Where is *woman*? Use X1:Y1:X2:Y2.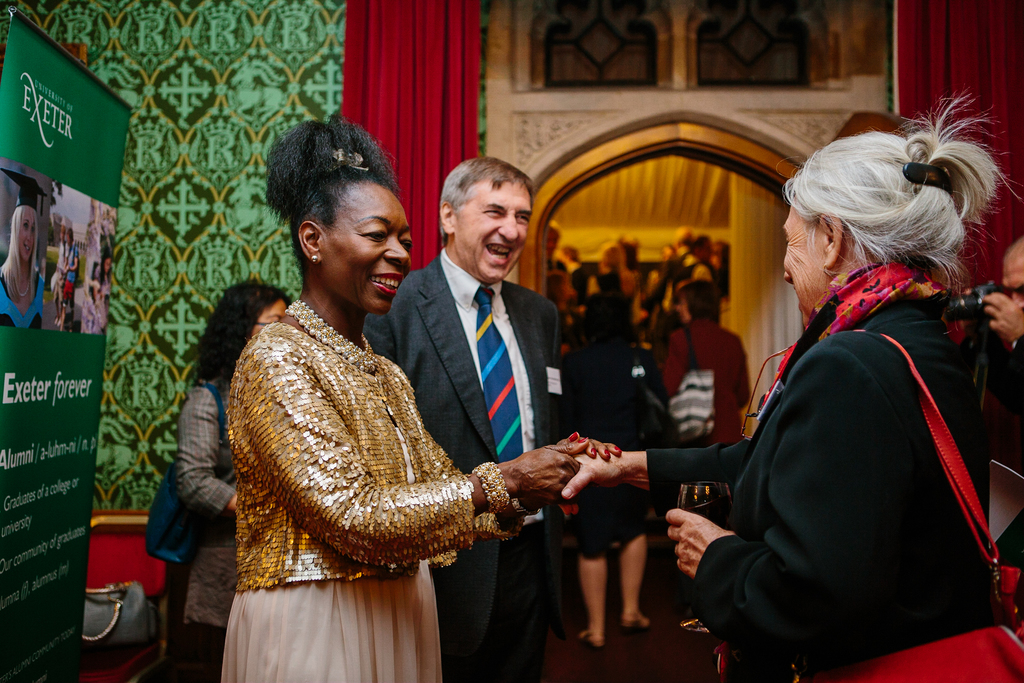
191:152:586:661.
